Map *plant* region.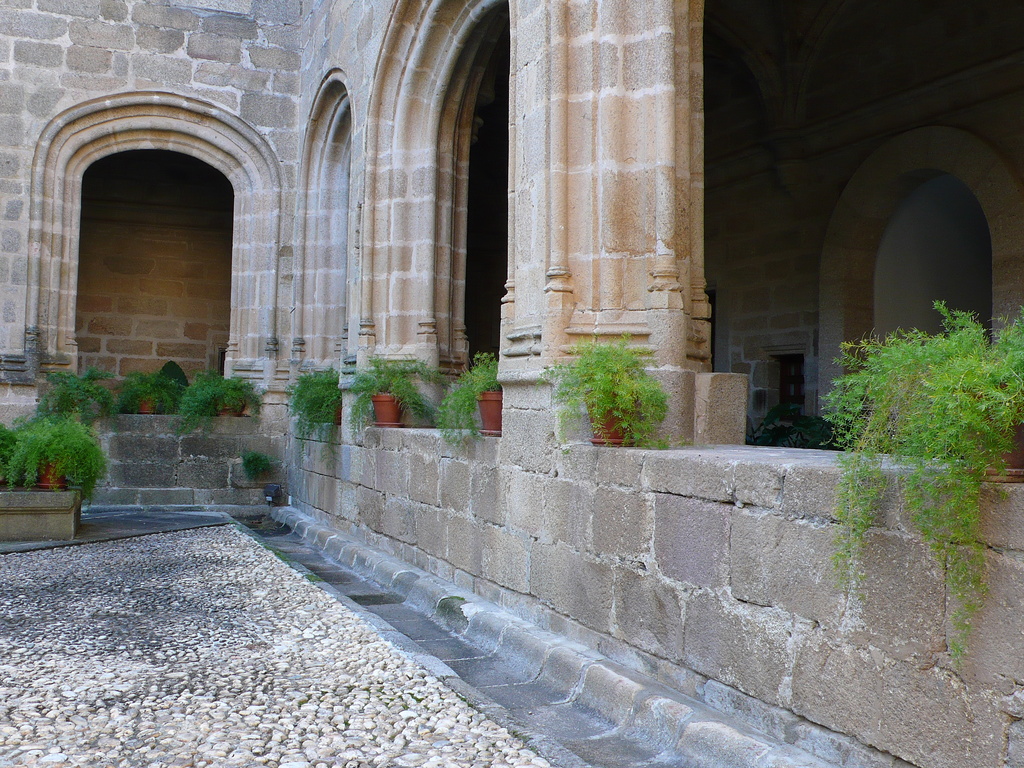
Mapped to <bbox>278, 361, 344, 436</bbox>.
